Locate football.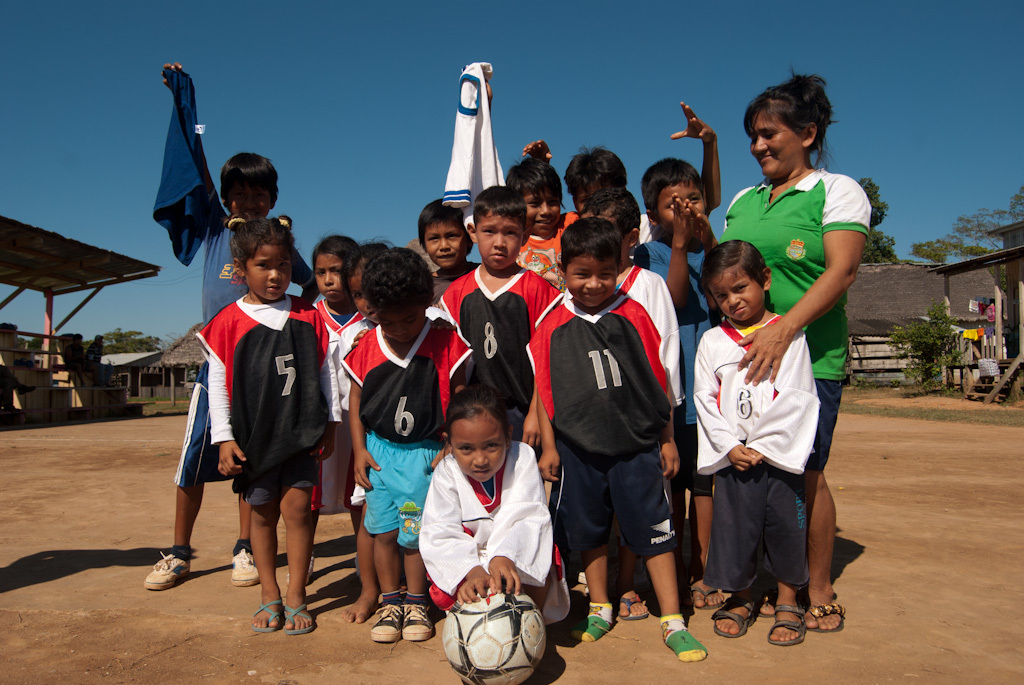
Bounding box: x1=442 y1=584 x2=551 y2=684.
